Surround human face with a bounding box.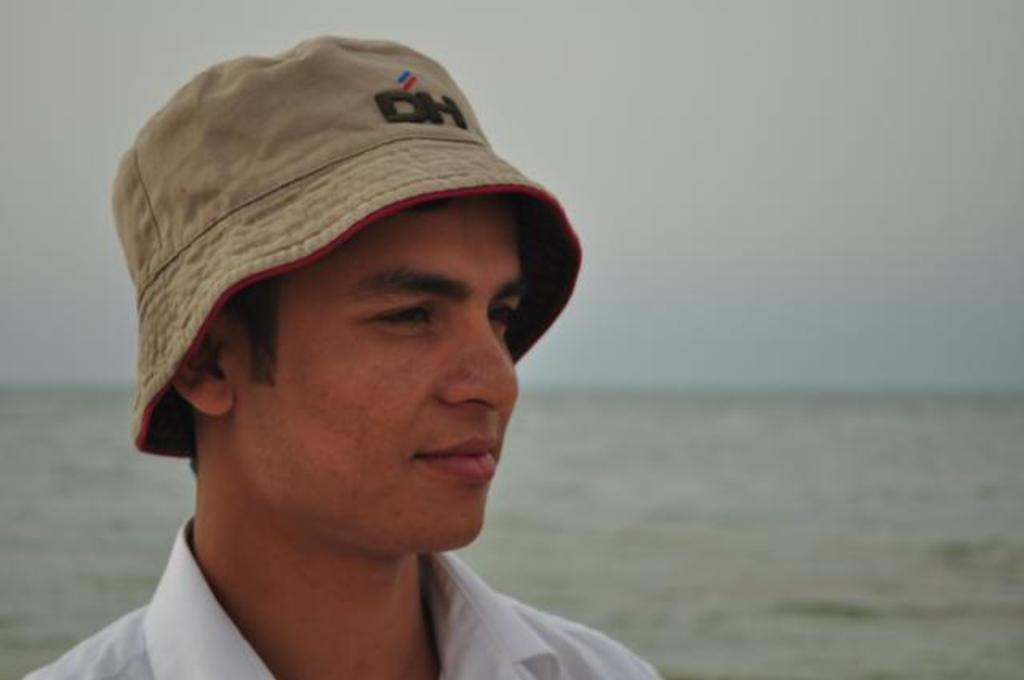
l=234, t=194, r=518, b=549.
